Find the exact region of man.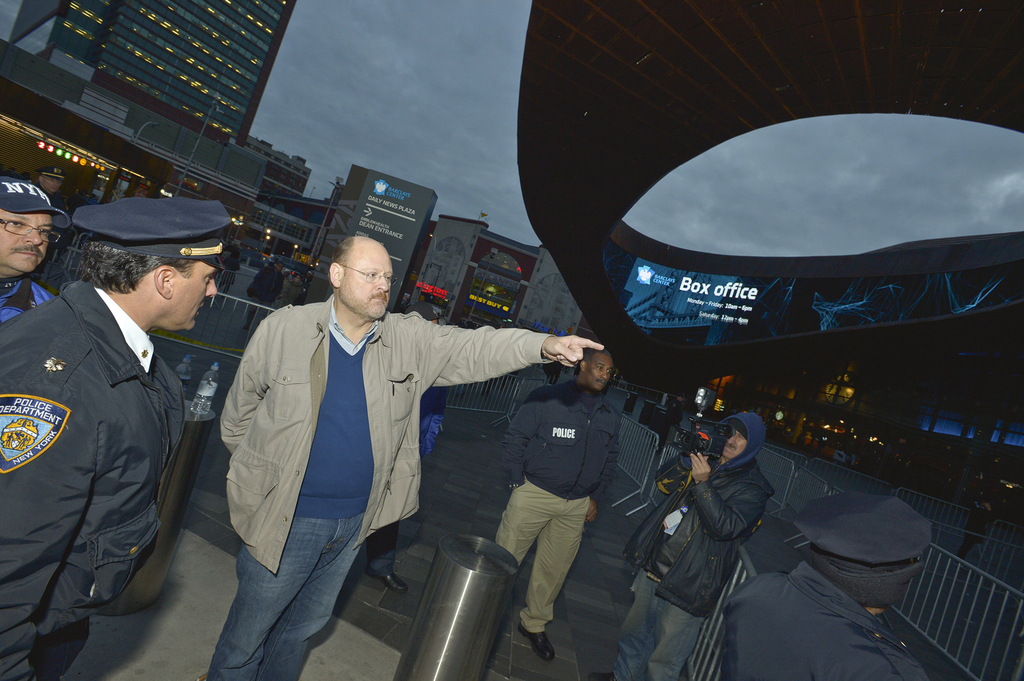
Exact region: l=637, t=392, r=789, b=680.
